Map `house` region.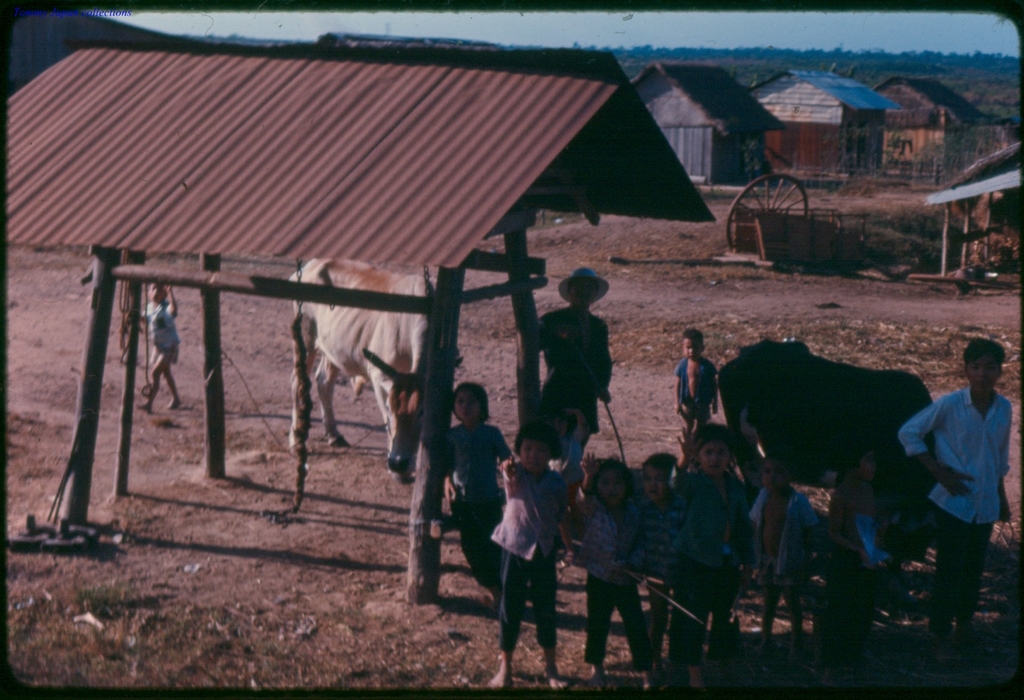
Mapped to (625,61,769,183).
